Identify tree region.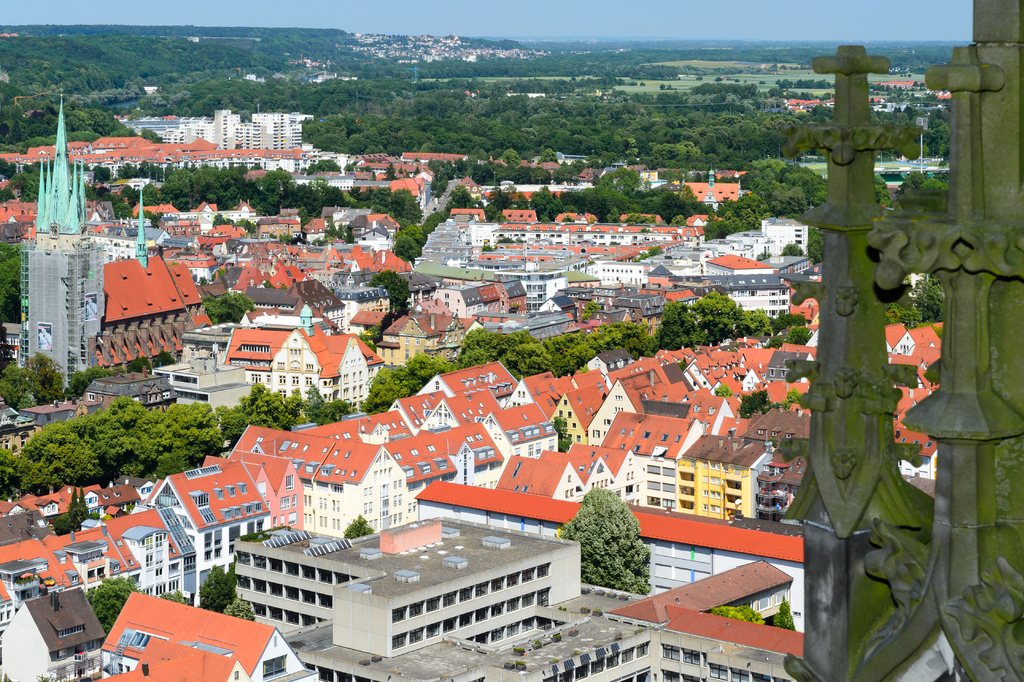
Region: region(228, 595, 253, 622).
